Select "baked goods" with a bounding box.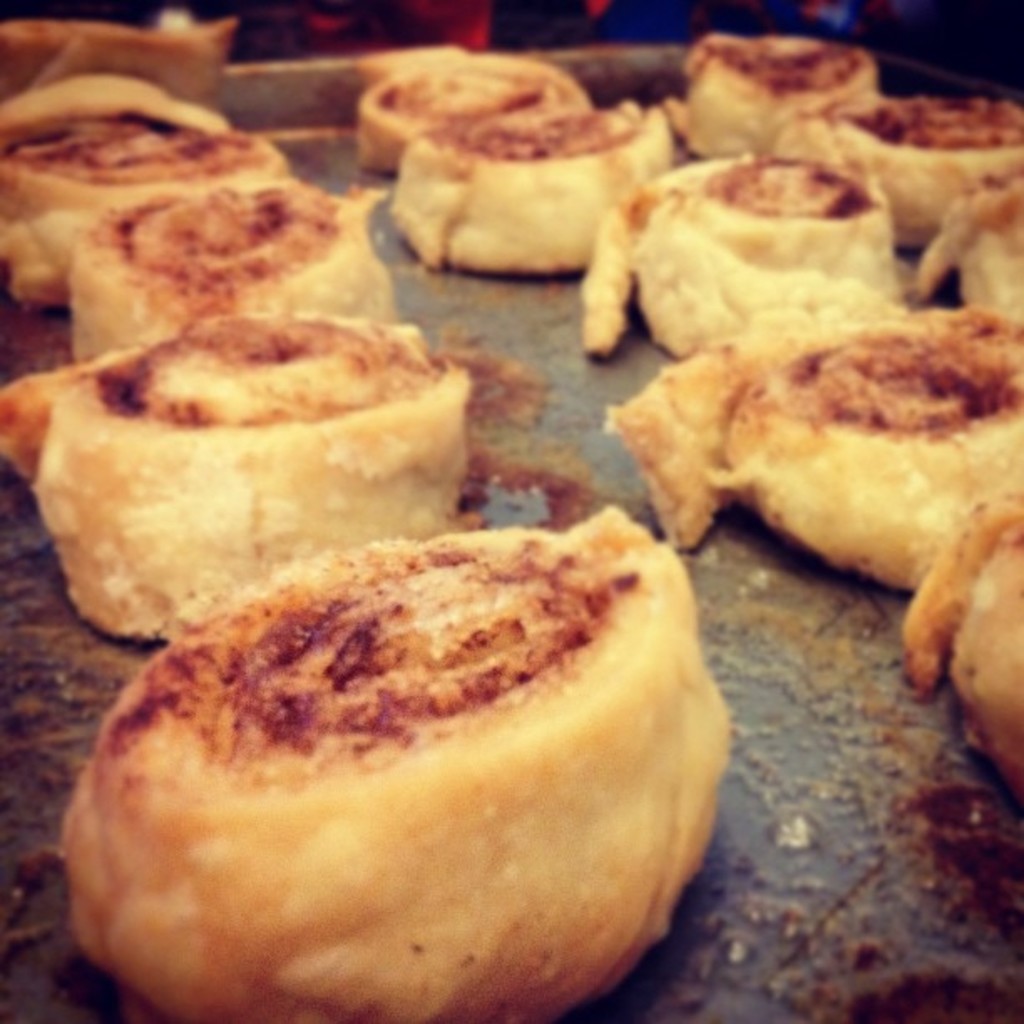
rect(60, 519, 743, 1022).
